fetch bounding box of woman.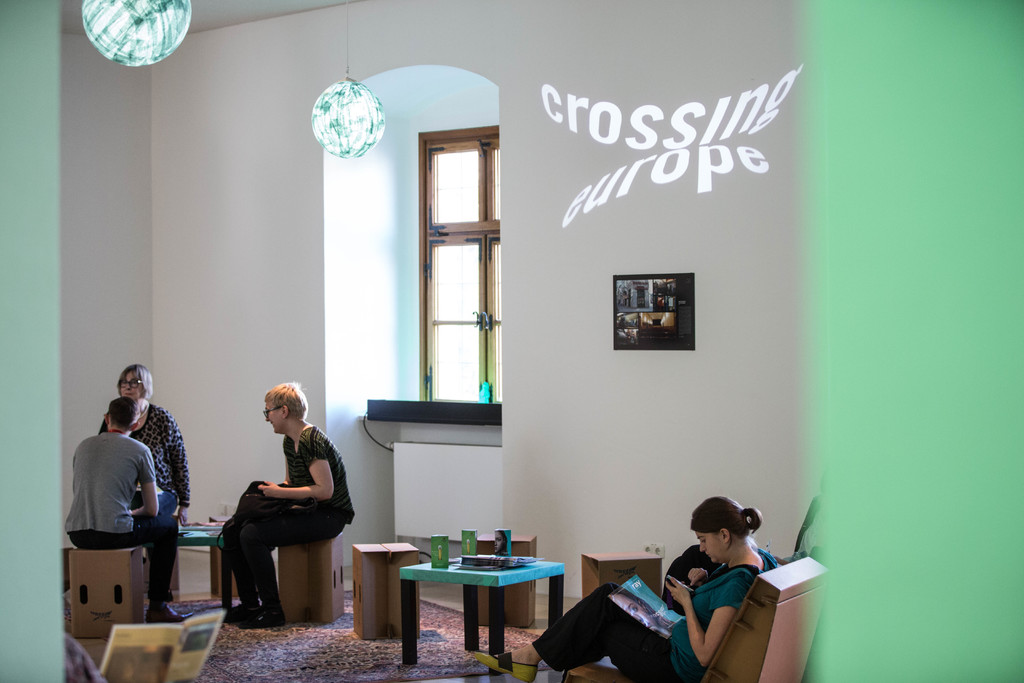
Bbox: <region>98, 358, 195, 605</region>.
